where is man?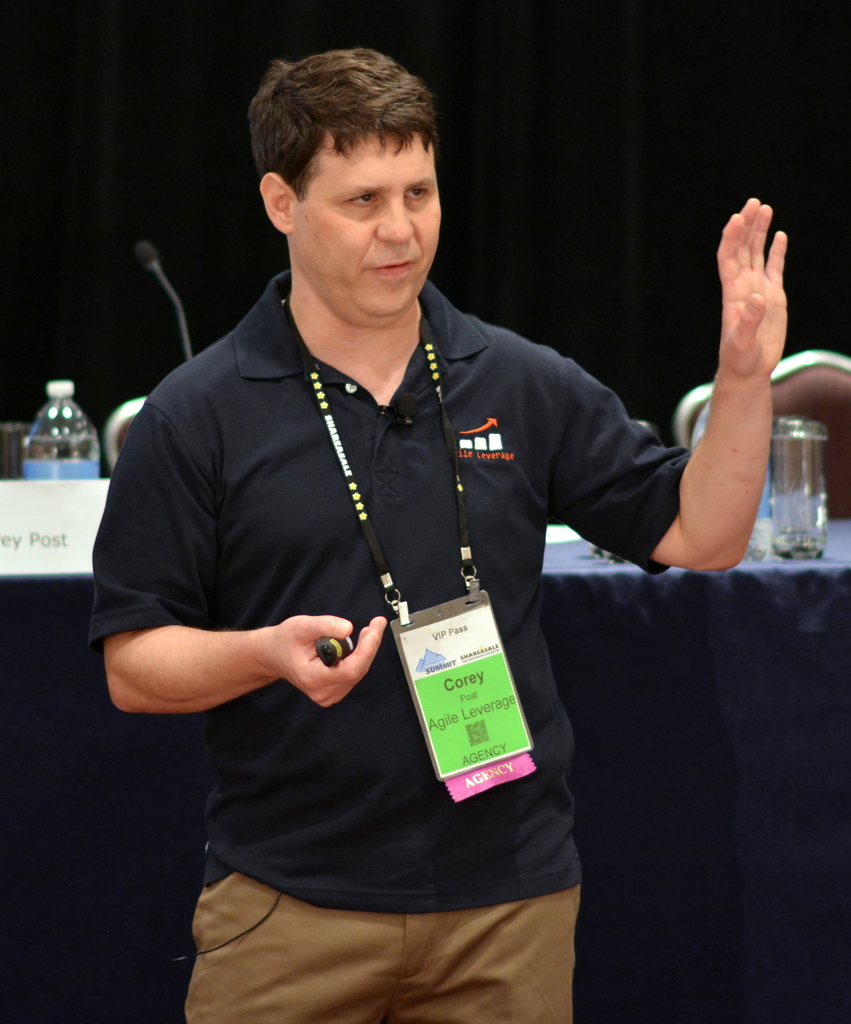
rect(90, 36, 825, 1020).
